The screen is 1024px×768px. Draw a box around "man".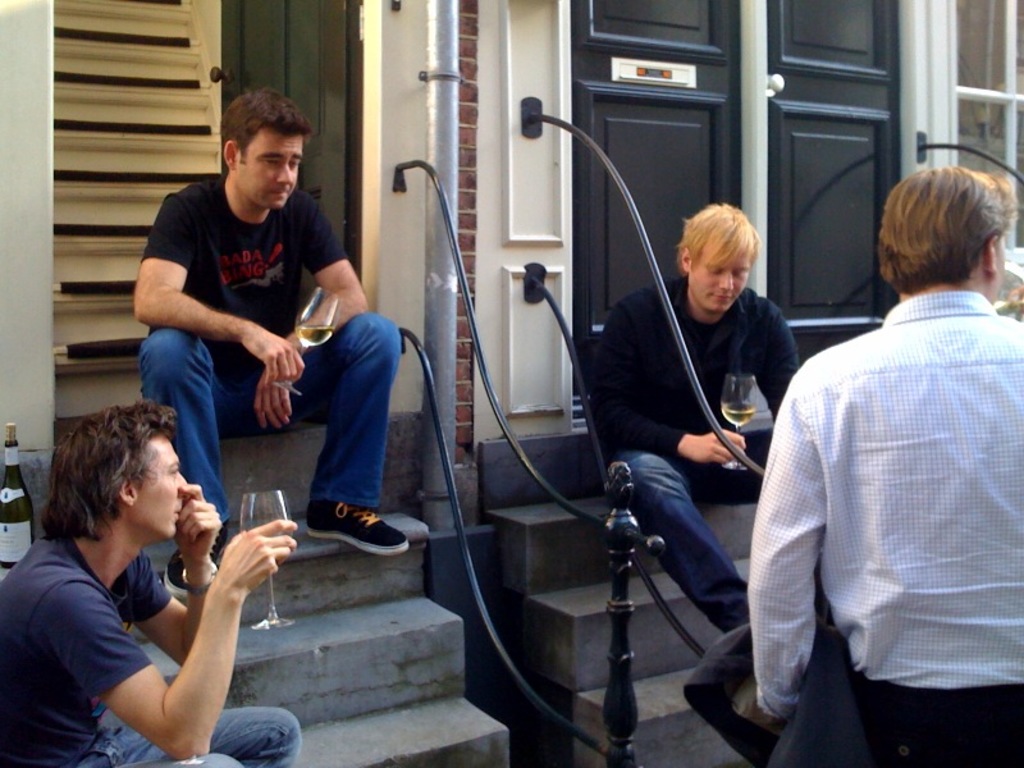
x1=0, y1=398, x2=302, y2=767.
